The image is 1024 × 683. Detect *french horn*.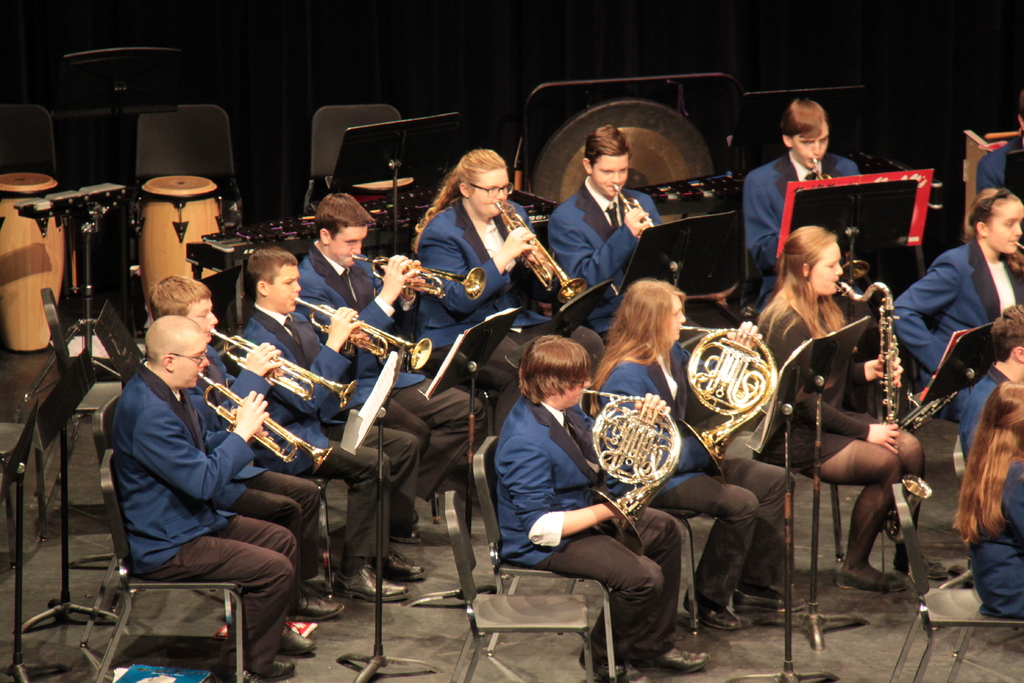
Detection: locate(808, 154, 833, 183).
